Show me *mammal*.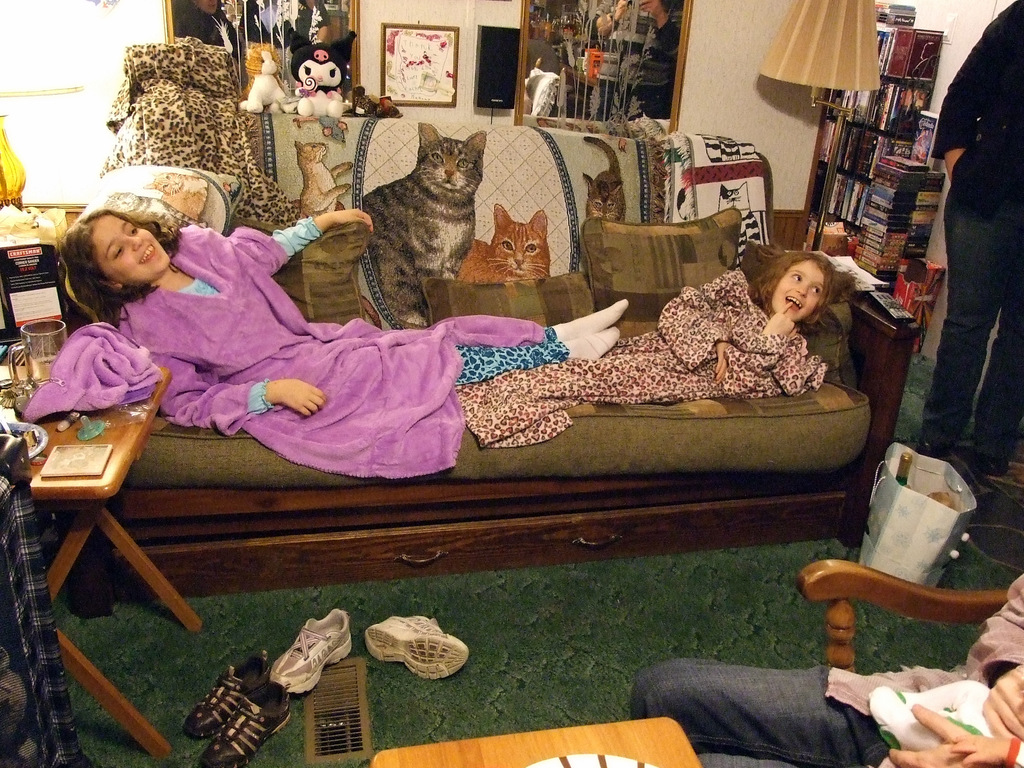
*mammal* is here: [234,40,299,115].
